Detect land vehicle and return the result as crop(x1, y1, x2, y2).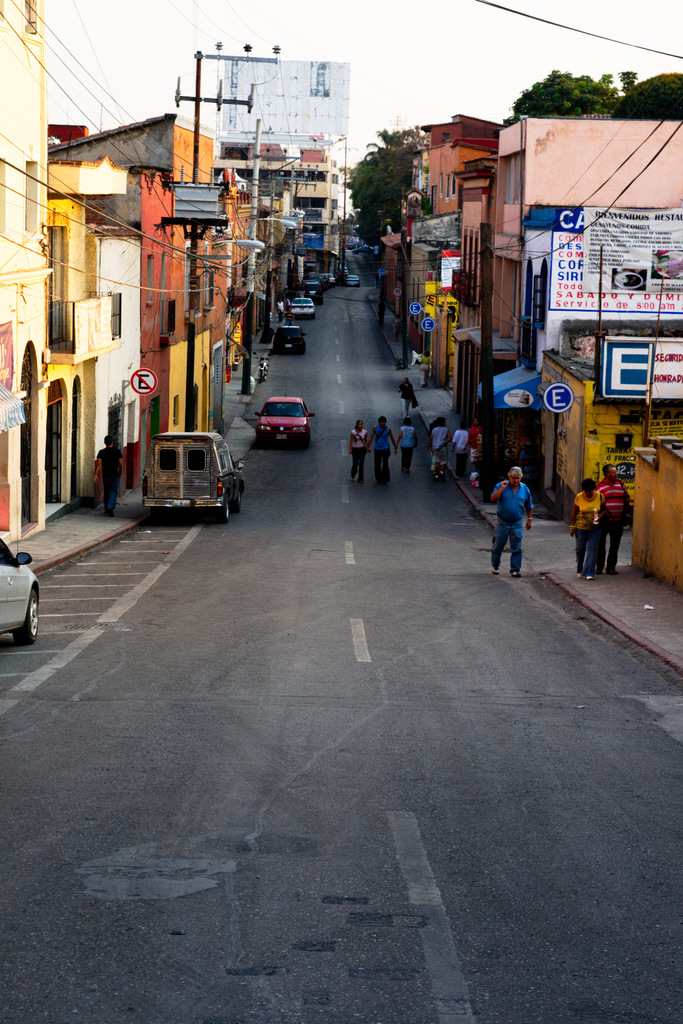
crop(0, 483, 42, 649).
